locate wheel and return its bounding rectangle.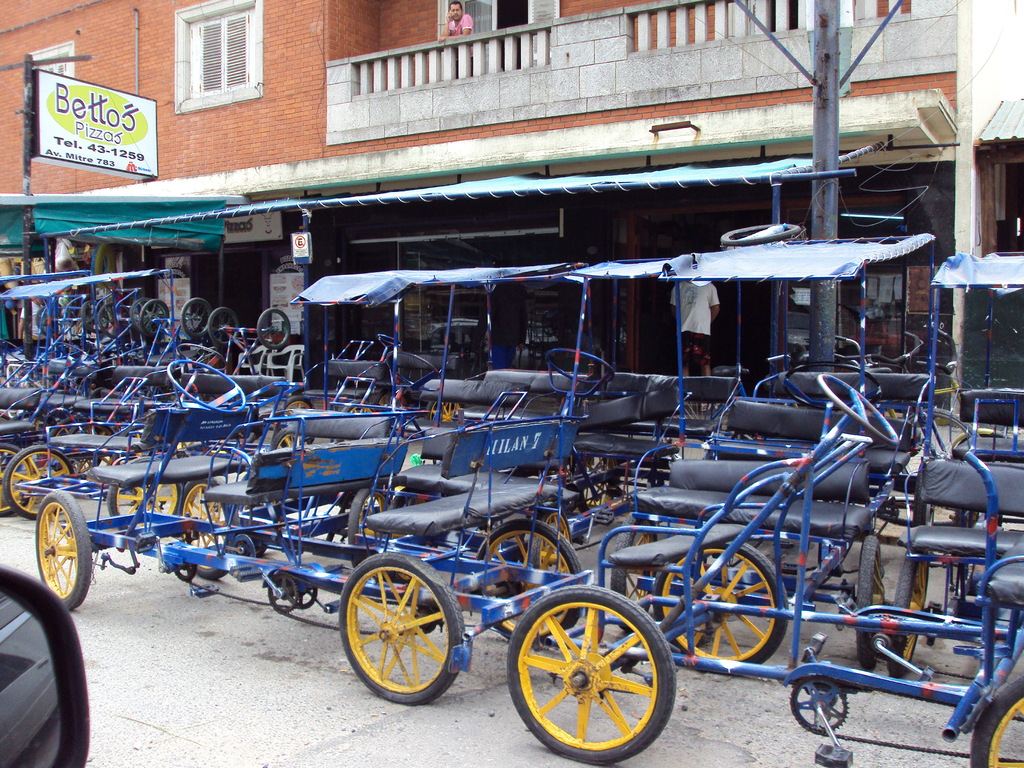
detection(0, 339, 24, 363).
